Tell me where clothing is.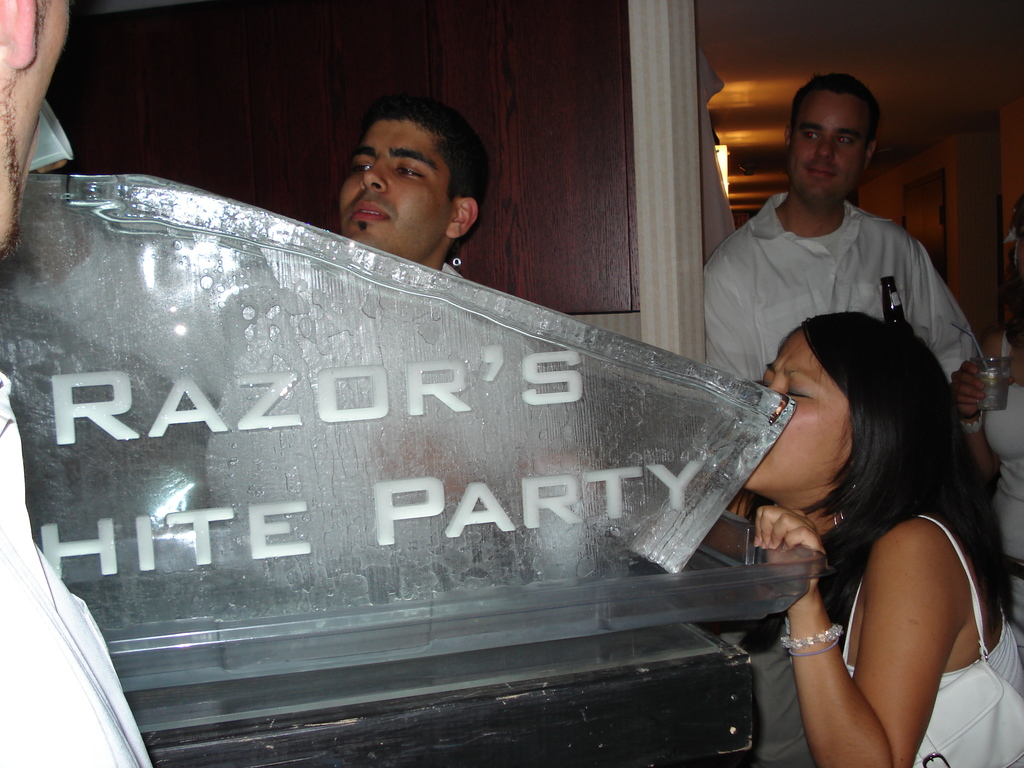
clothing is at locate(439, 260, 465, 278).
